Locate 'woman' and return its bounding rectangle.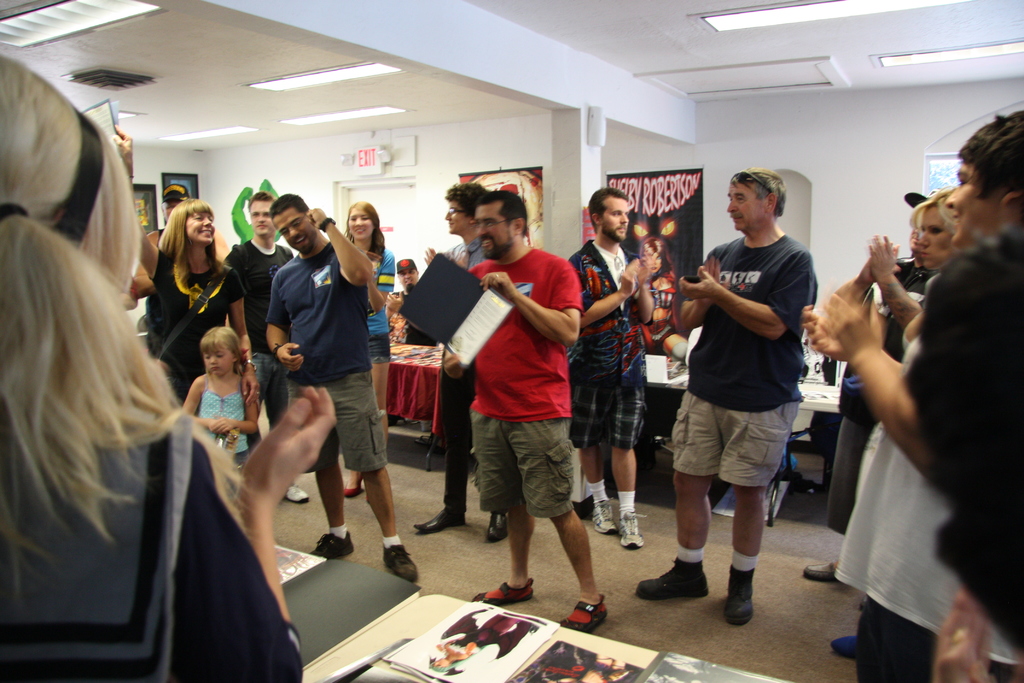
336, 196, 394, 503.
